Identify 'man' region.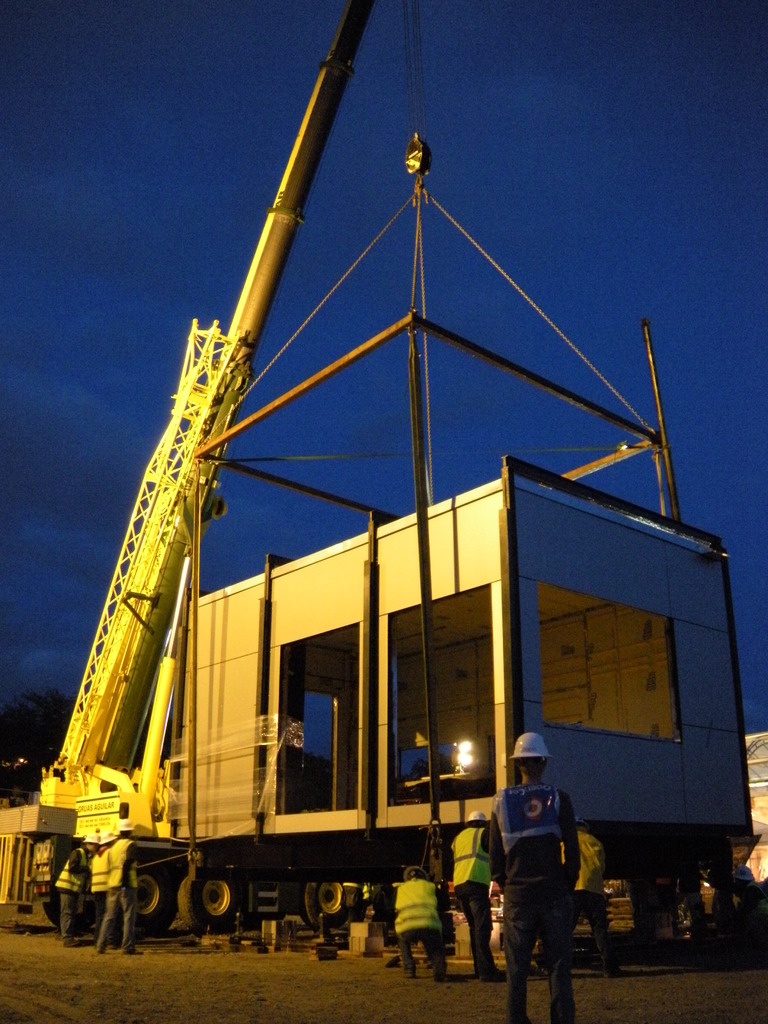
Region: [x1=55, y1=830, x2=97, y2=942].
